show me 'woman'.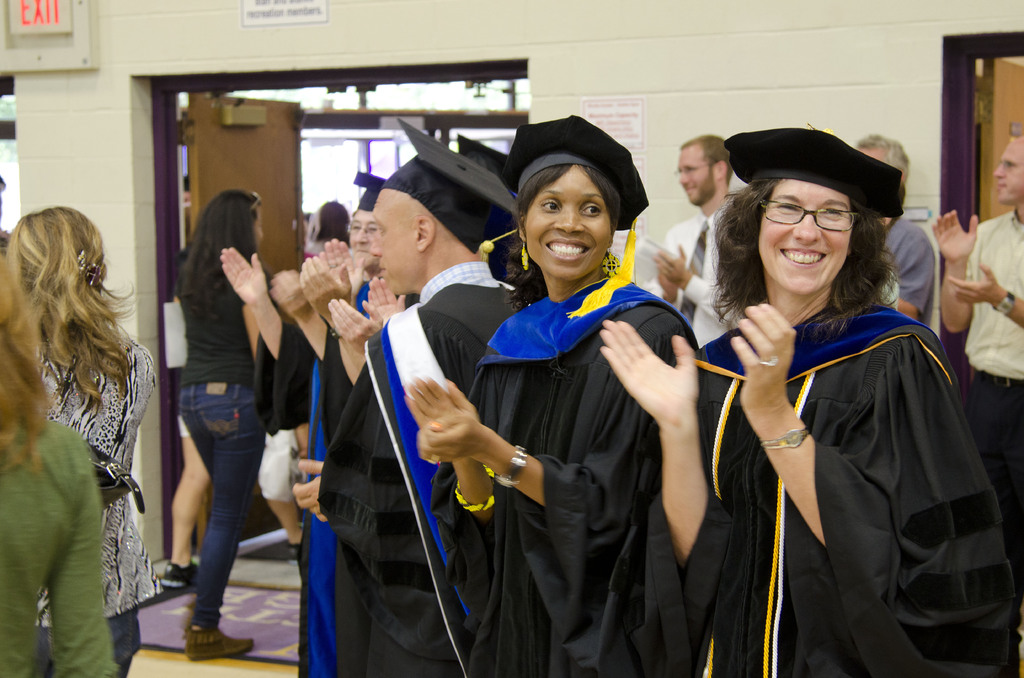
'woman' is here: (left=174, top=186, right=285, bottom=661).
